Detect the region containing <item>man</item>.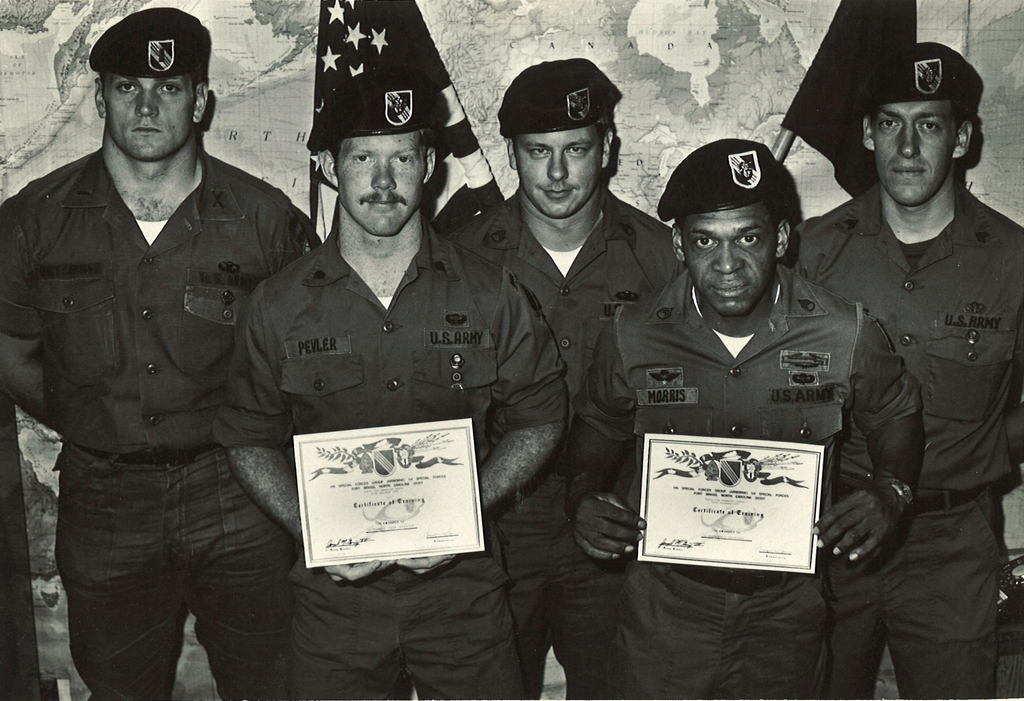
x1=803 y1=36 x2=1023 y2=700.
